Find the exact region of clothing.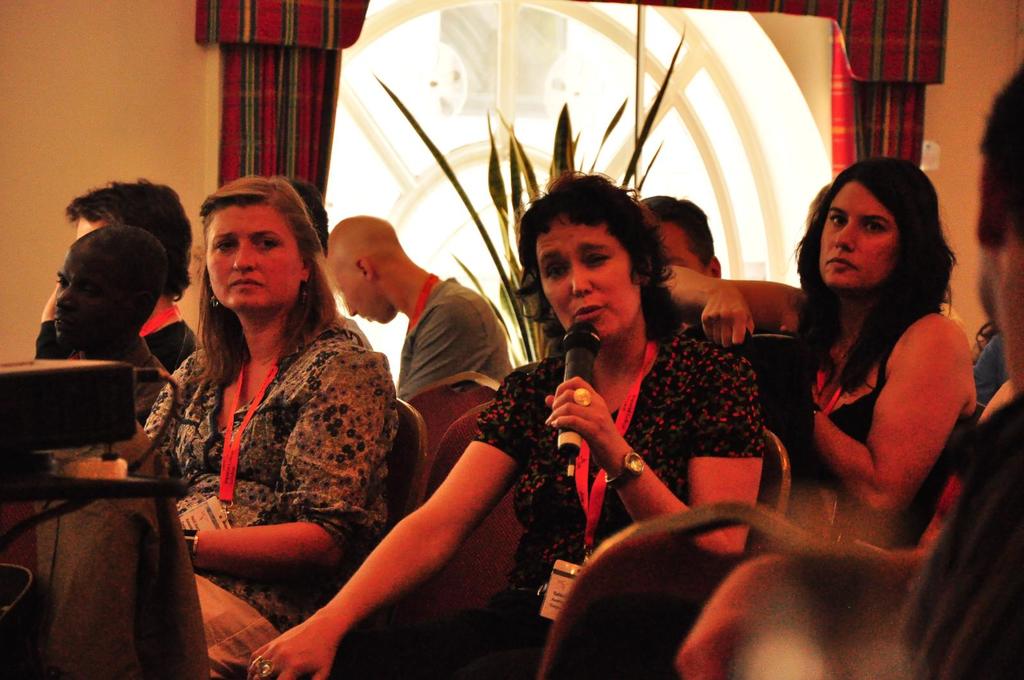
Exact region: box=[115, 308, 405, 679].
